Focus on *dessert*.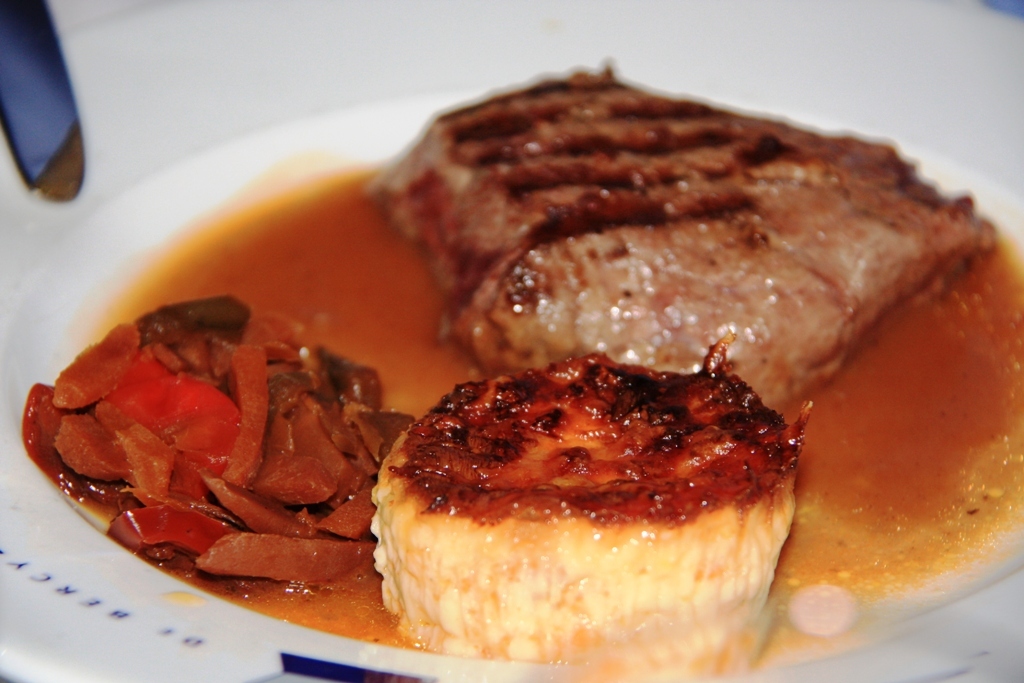
Focused at [left=375, top=60, right=995, bottom=419].
